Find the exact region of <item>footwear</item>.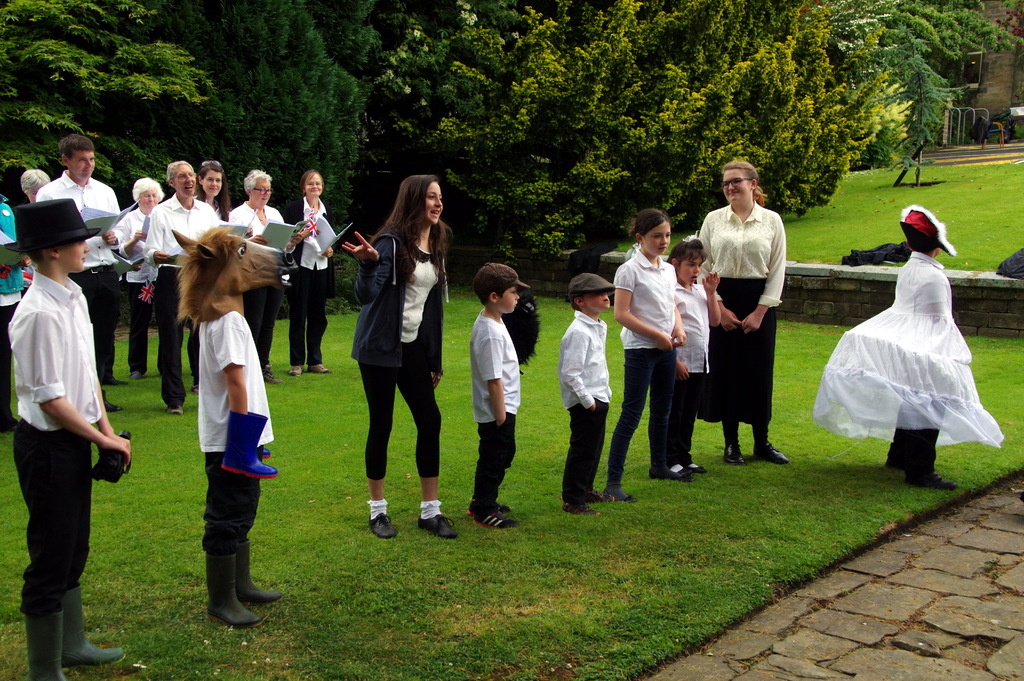
Exact region: 204:552:264:630.
